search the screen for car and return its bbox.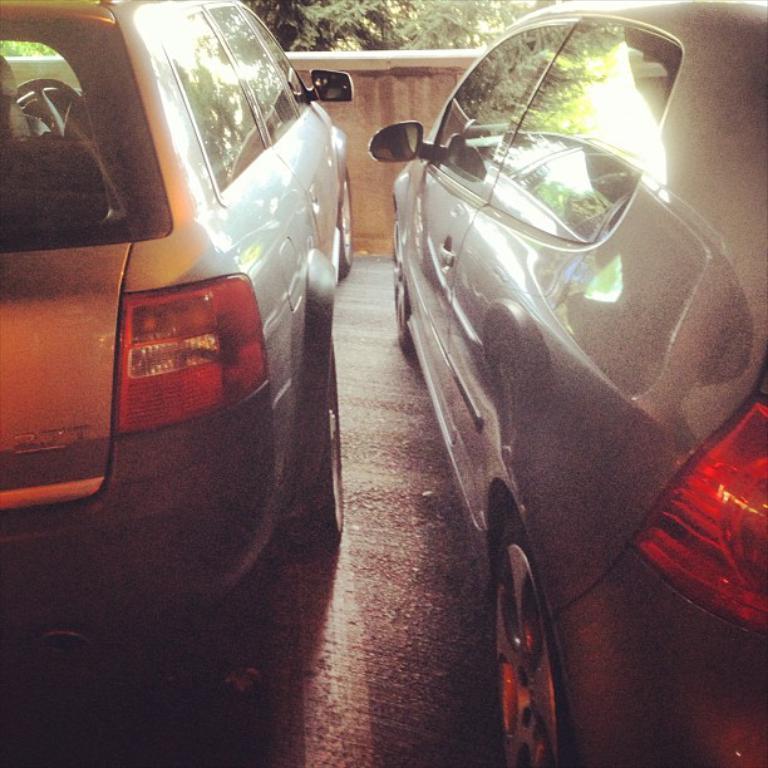
Found: bbox=[369, 0, 767, 767].
